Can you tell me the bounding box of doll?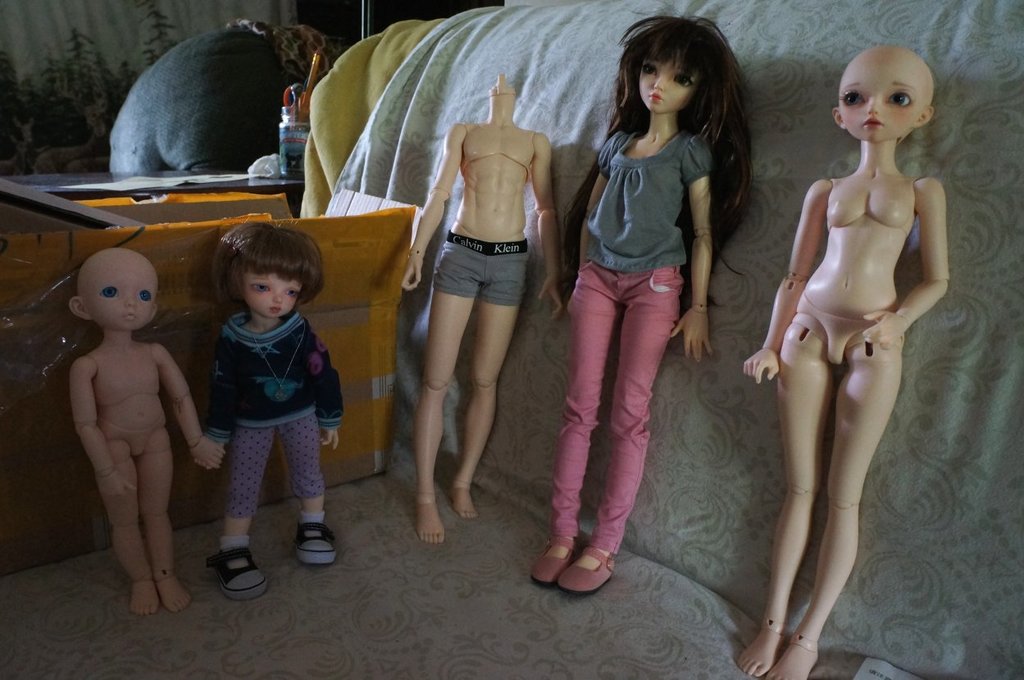
<bbox>390, 77, 562, 536</bbox>.
